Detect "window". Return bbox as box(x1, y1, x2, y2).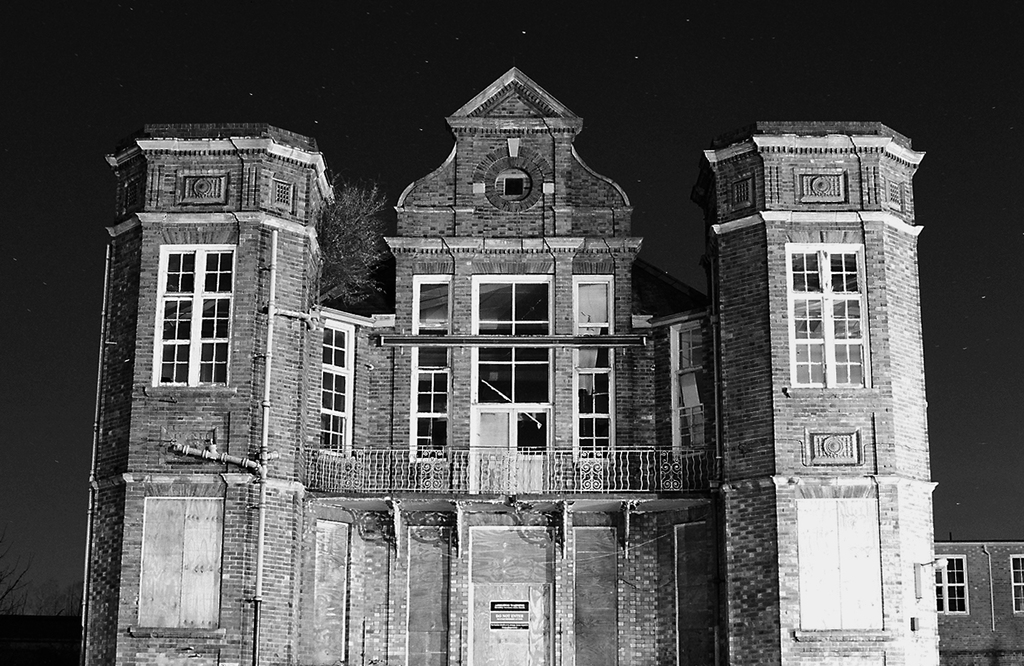
box(789, 246, 871, 388).
